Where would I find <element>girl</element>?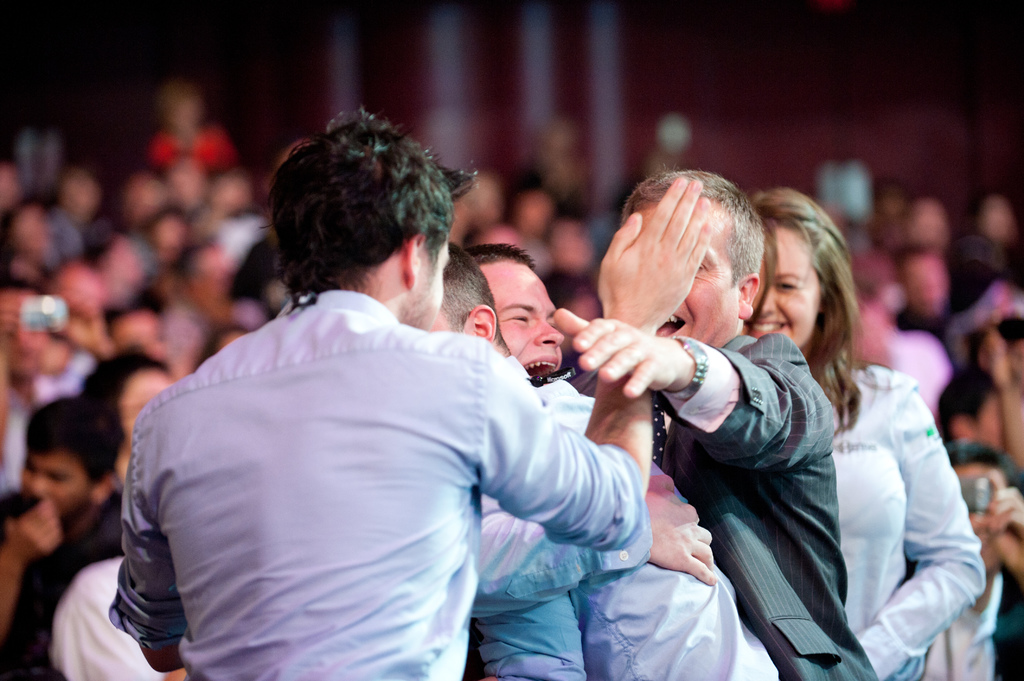
At box=[739, 180, 986, 680].
